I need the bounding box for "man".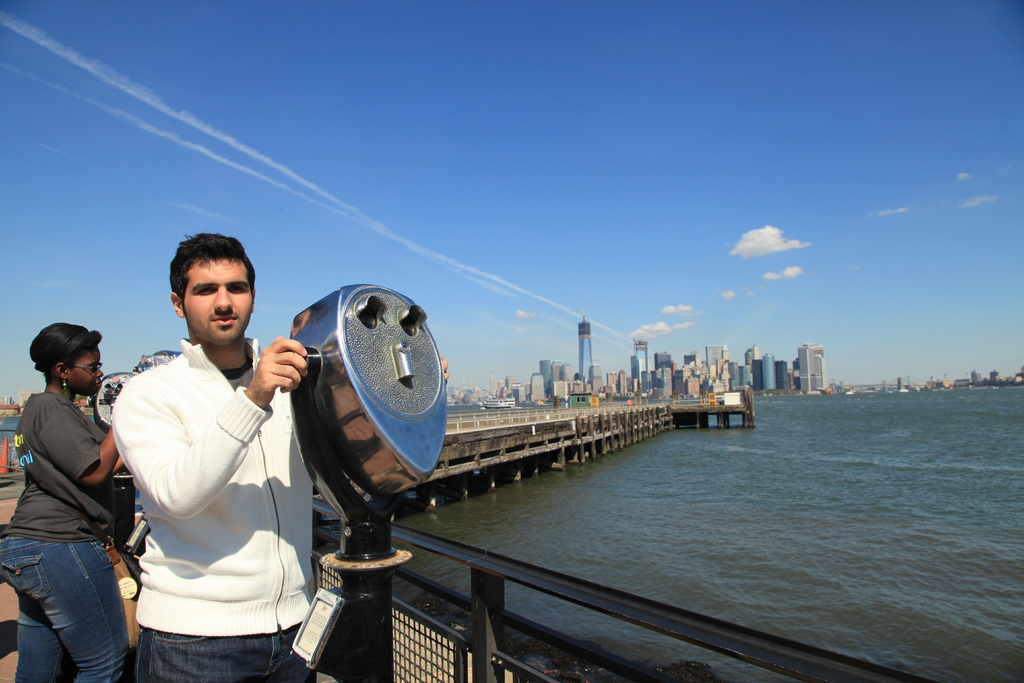
Here it is: detection(102, 224, 322, 679).
